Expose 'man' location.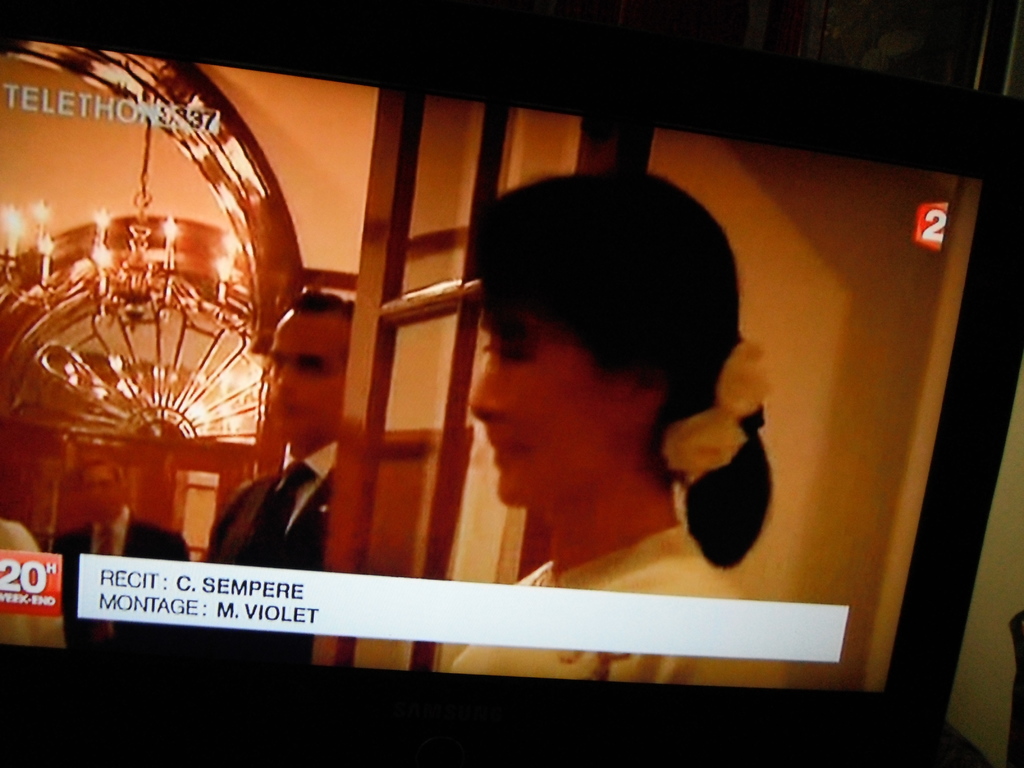
Exposed at rect(192, 289, 354, 662).
